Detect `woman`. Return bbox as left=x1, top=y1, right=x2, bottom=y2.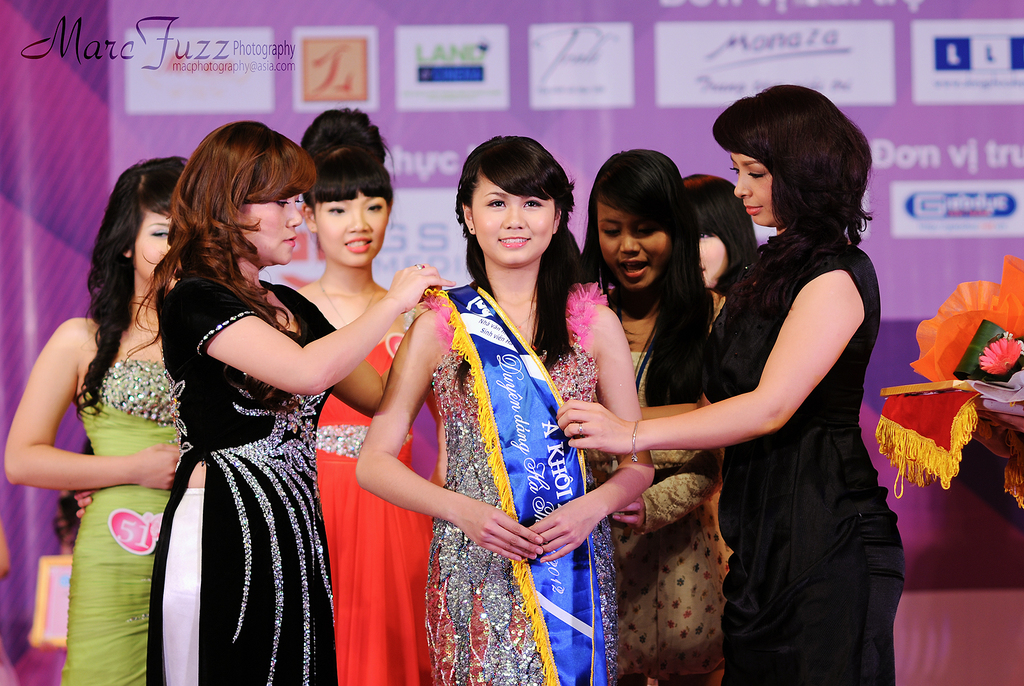
left=575, top=143, right=732, bottom=685.
